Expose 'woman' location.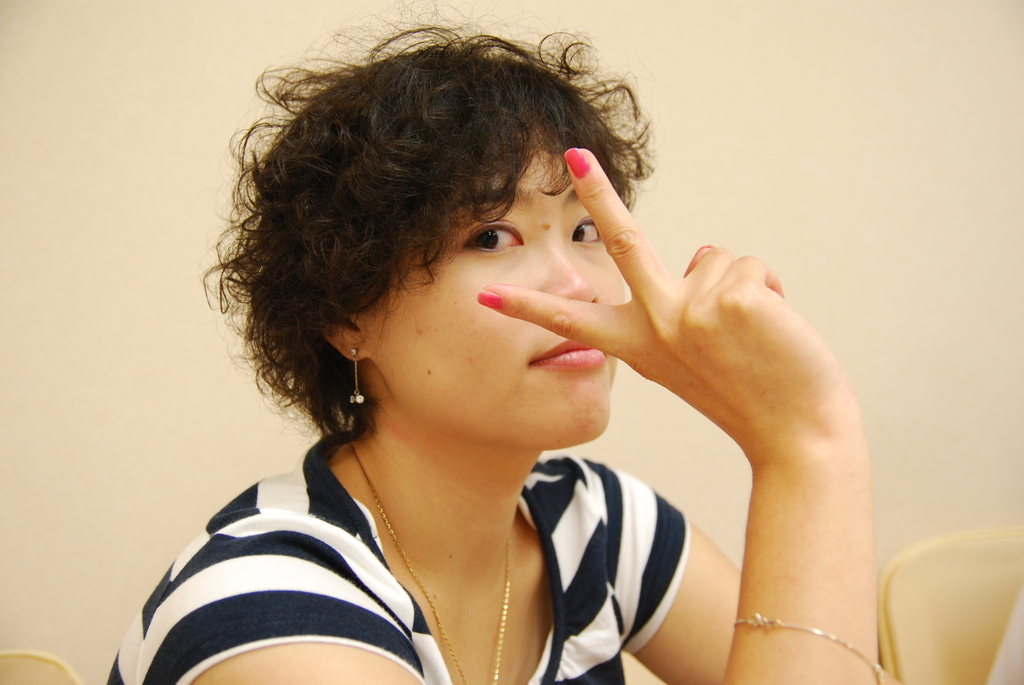
Exposed at 109,0,895,684.
